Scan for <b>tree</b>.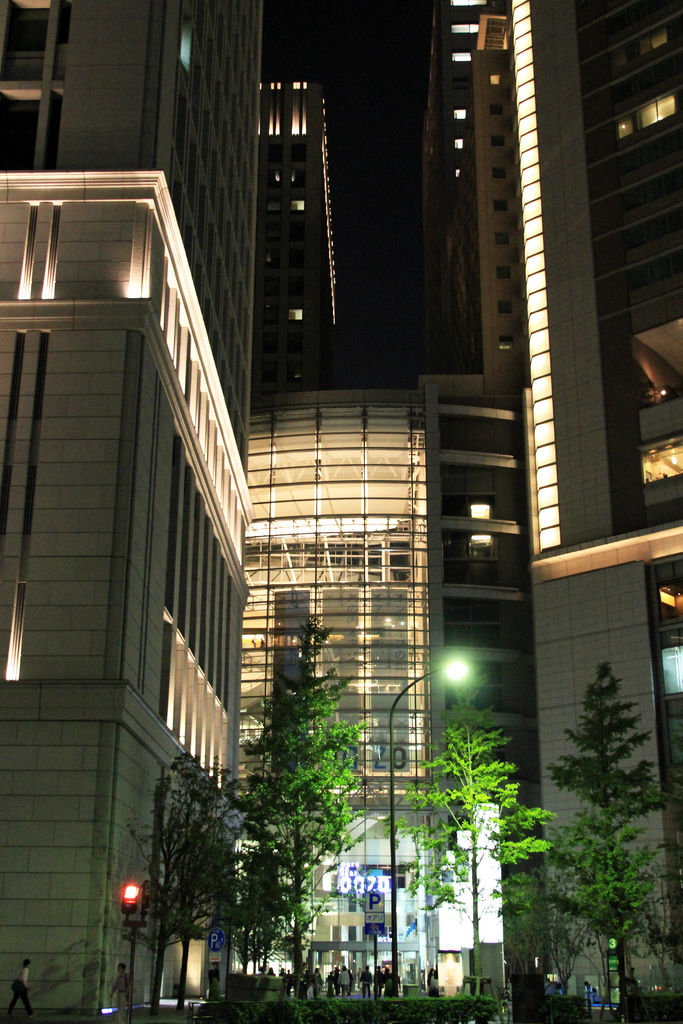
Scan result: (234,612,383,995).
